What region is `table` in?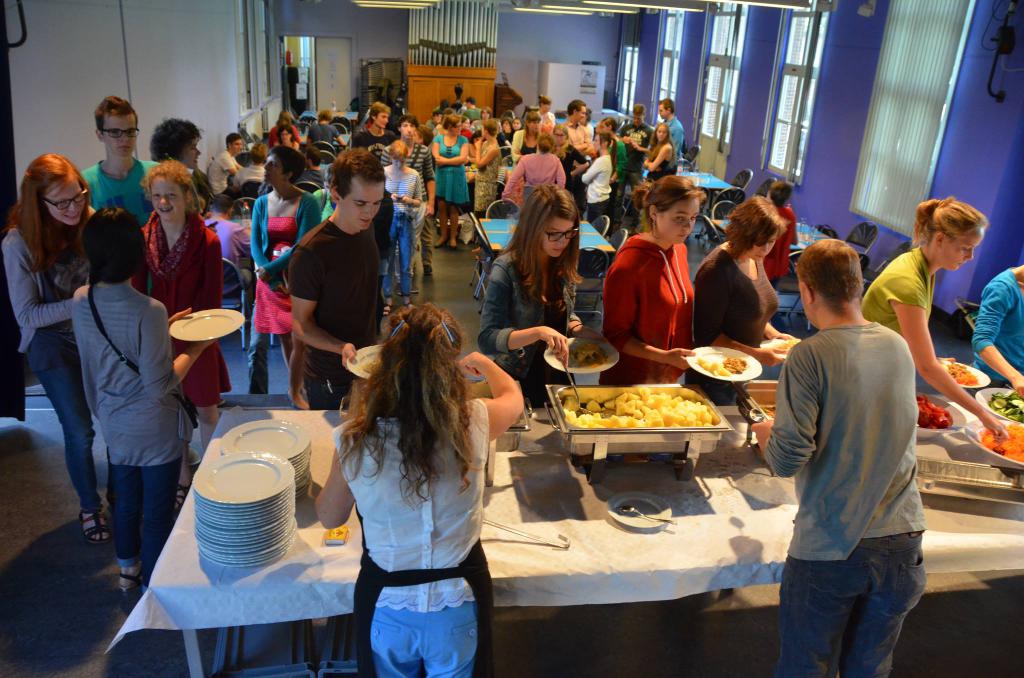
[x1=479, y1=216, x2=610, y2=321].
